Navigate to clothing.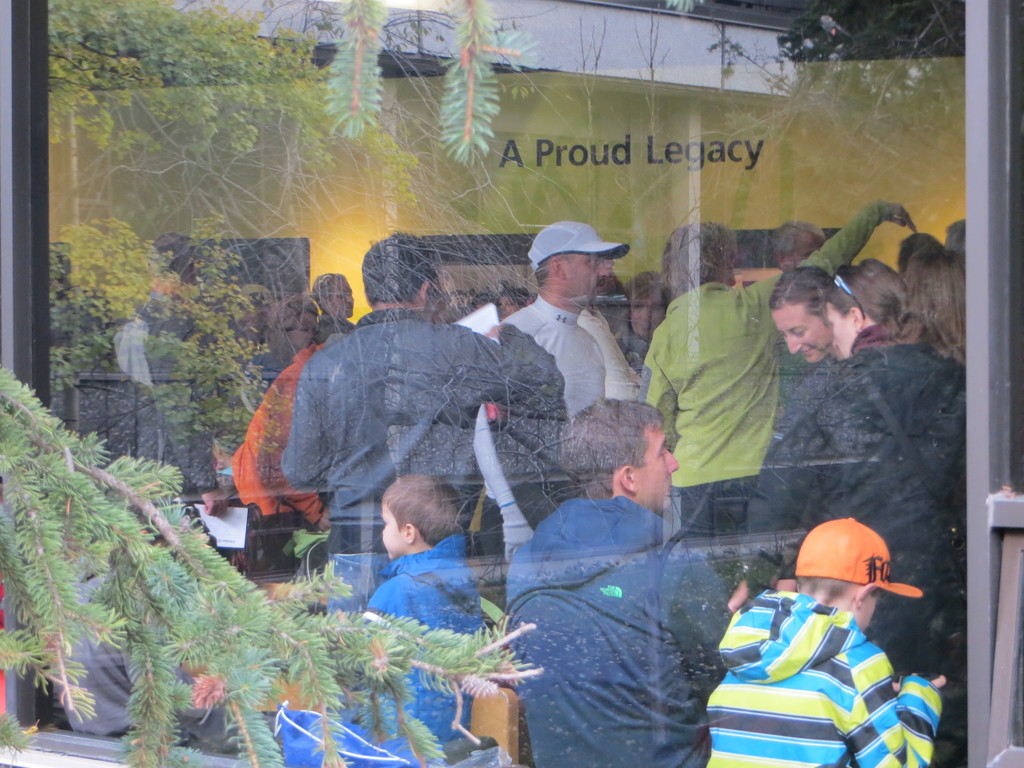
Navigation target: bbox(108, 308, 164, 387).
